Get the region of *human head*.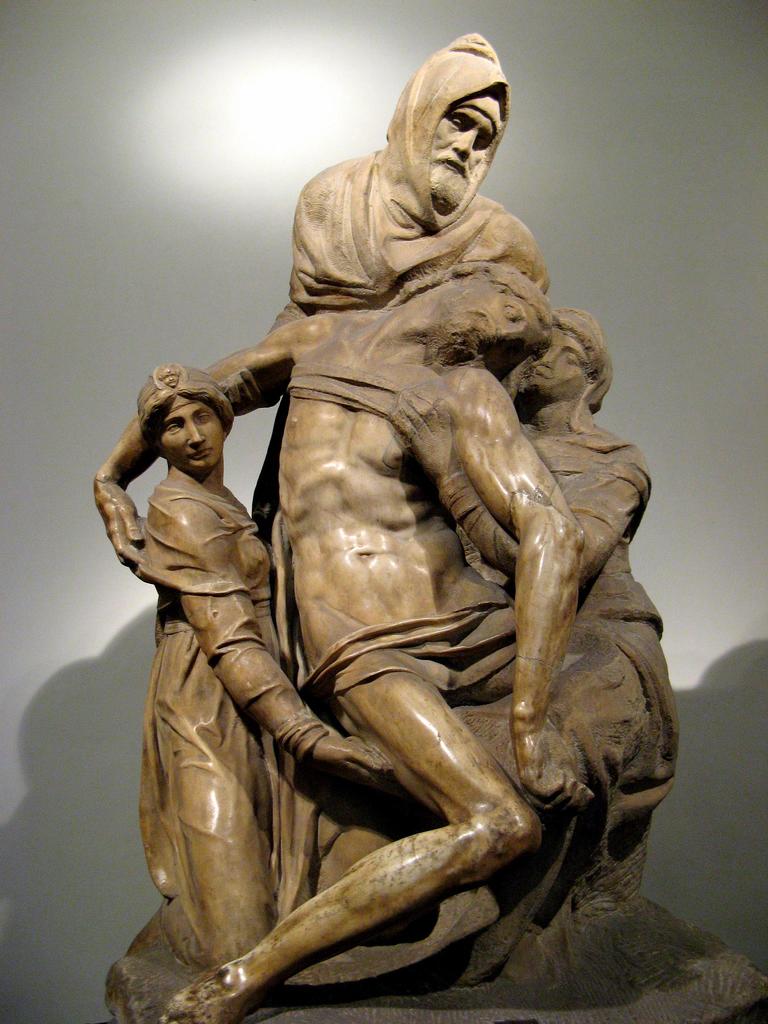
513,311,613,416.
